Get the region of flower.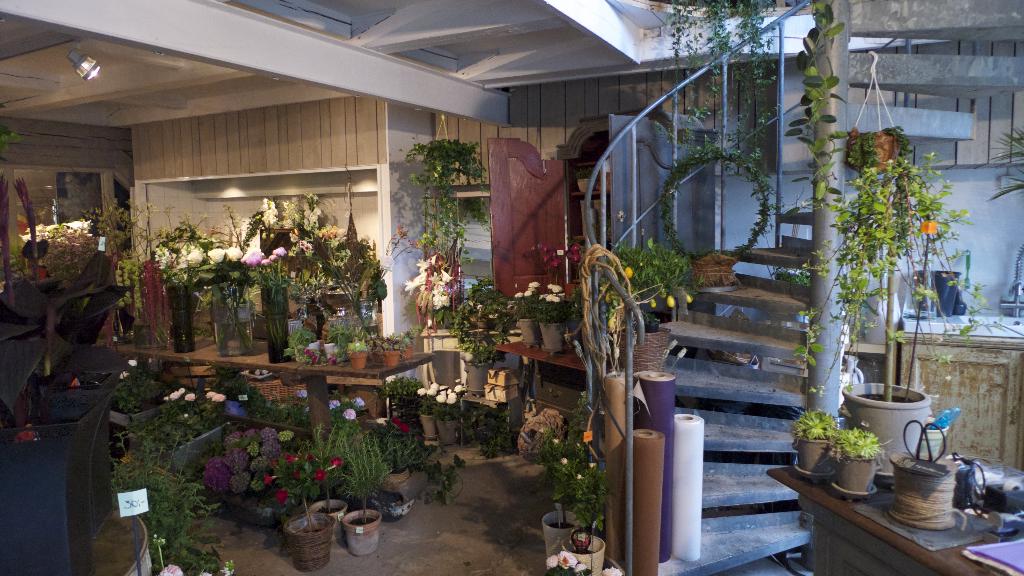
{"left": 376, "top": 258, "right": 394, "bottom": 271}.
